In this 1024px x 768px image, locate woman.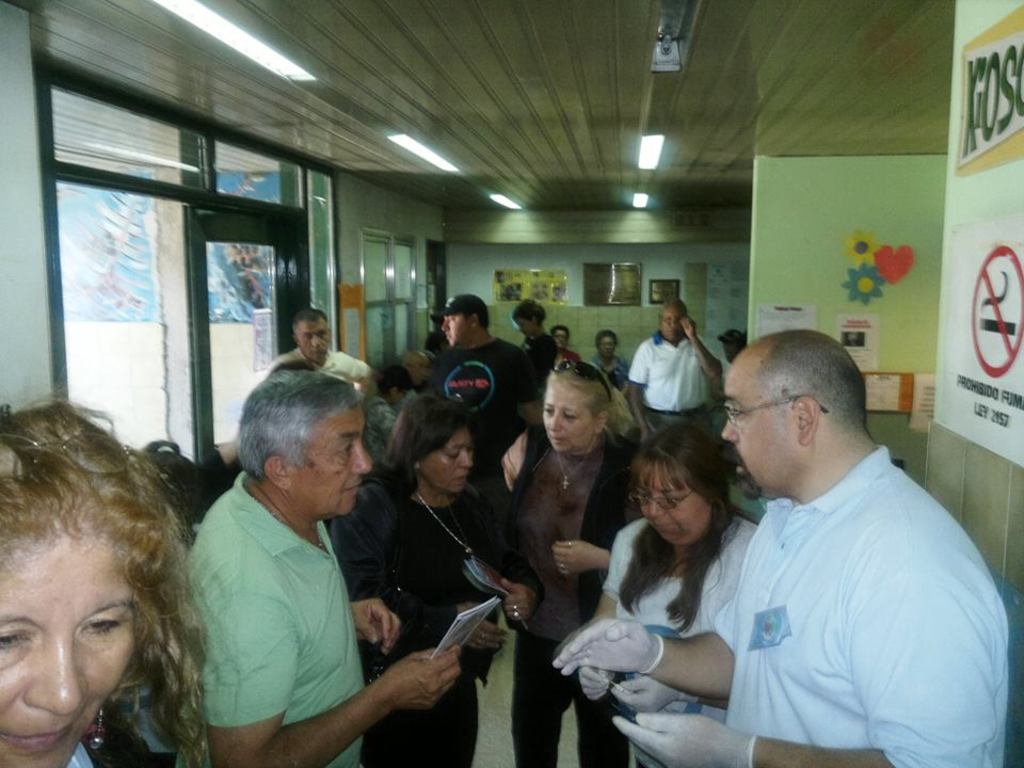
Bounding box: (575, 406, 766, 763).
